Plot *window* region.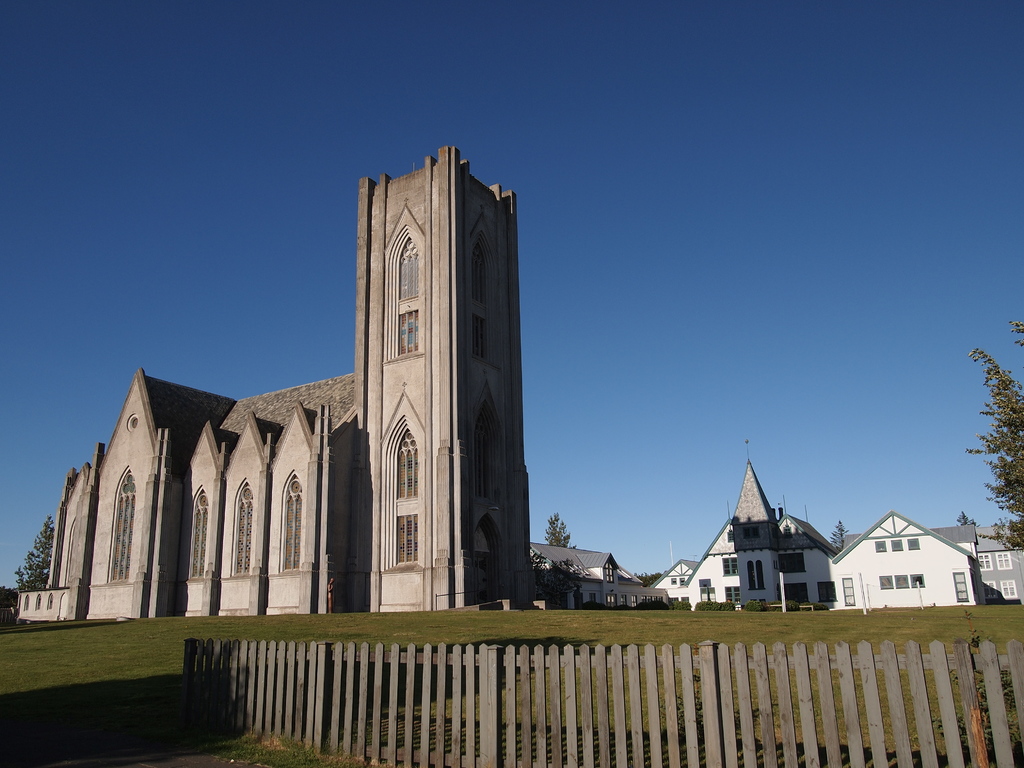
Plotted at (left=887, top=537, right=906, bottom=553).
